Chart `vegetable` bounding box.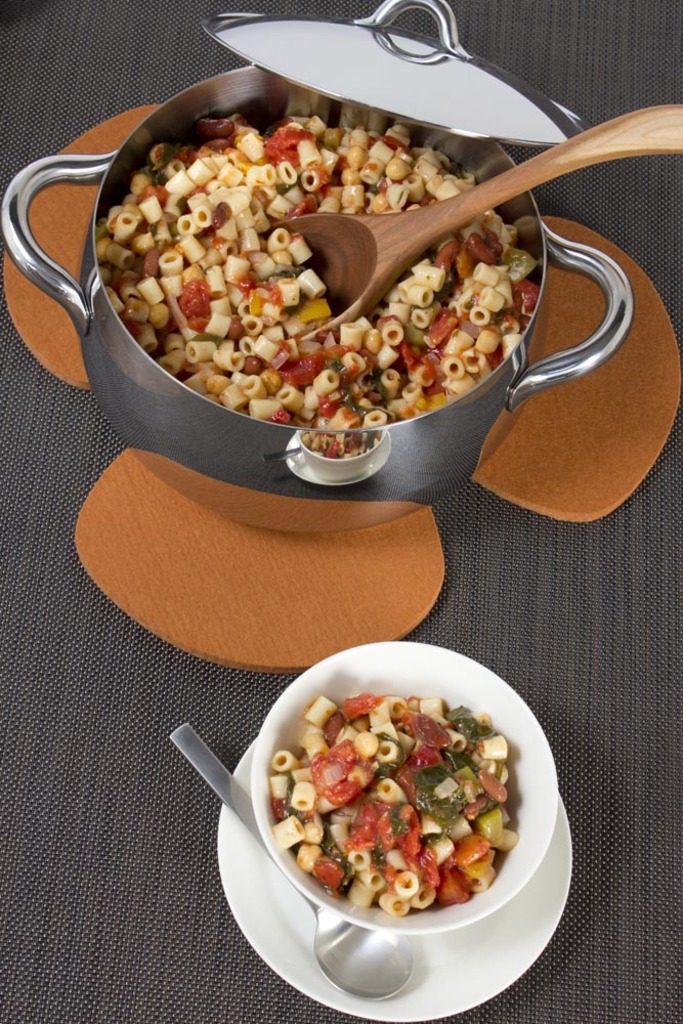
Charted: region(511, 280, 530, 330).
